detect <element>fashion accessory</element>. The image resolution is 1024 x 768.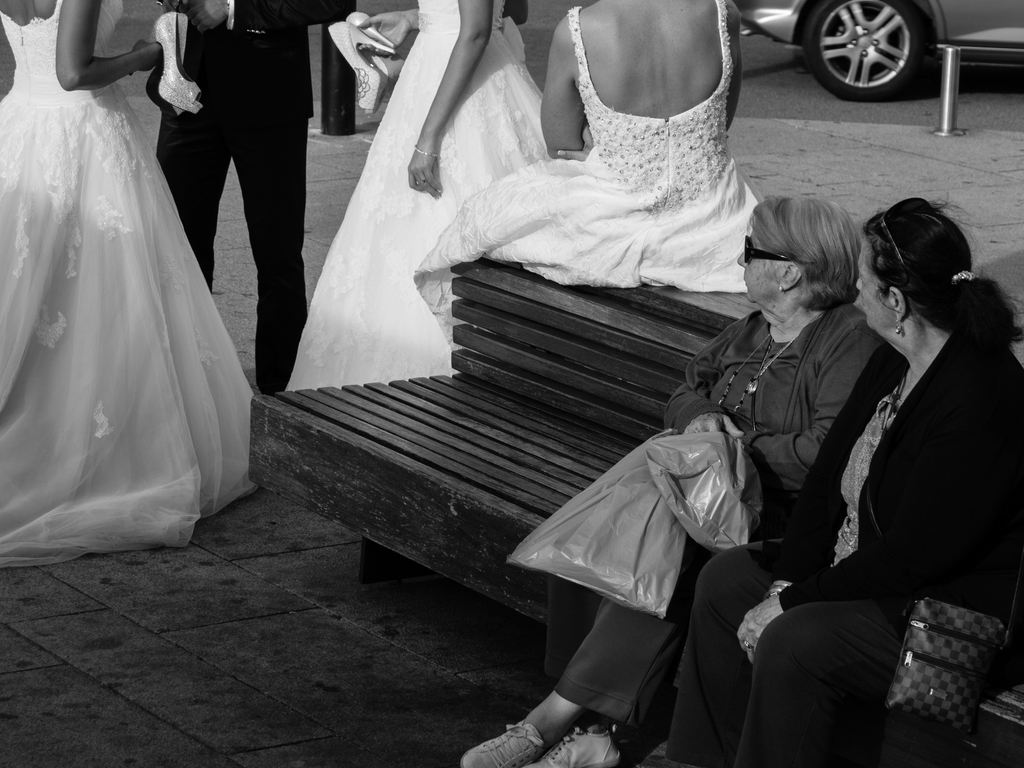
884, 569, 1023, 739.
